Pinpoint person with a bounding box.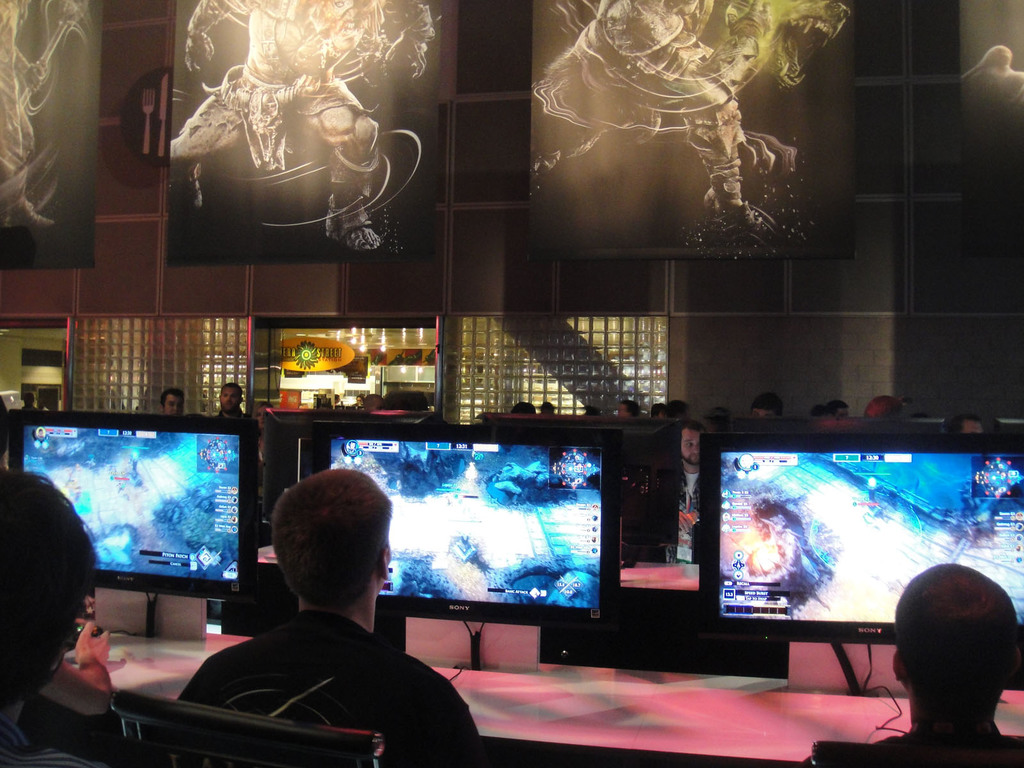
(178, 471, 487, 767).
